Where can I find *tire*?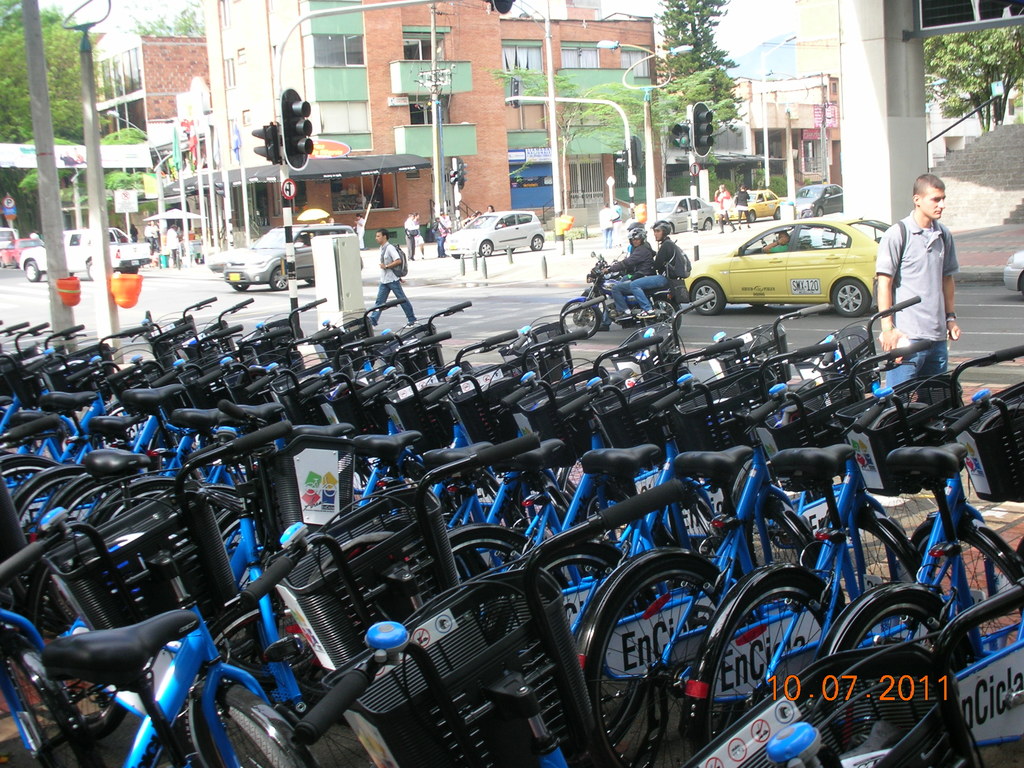
You can find it at x1=541 y1=551 x2=641 y2=744.
